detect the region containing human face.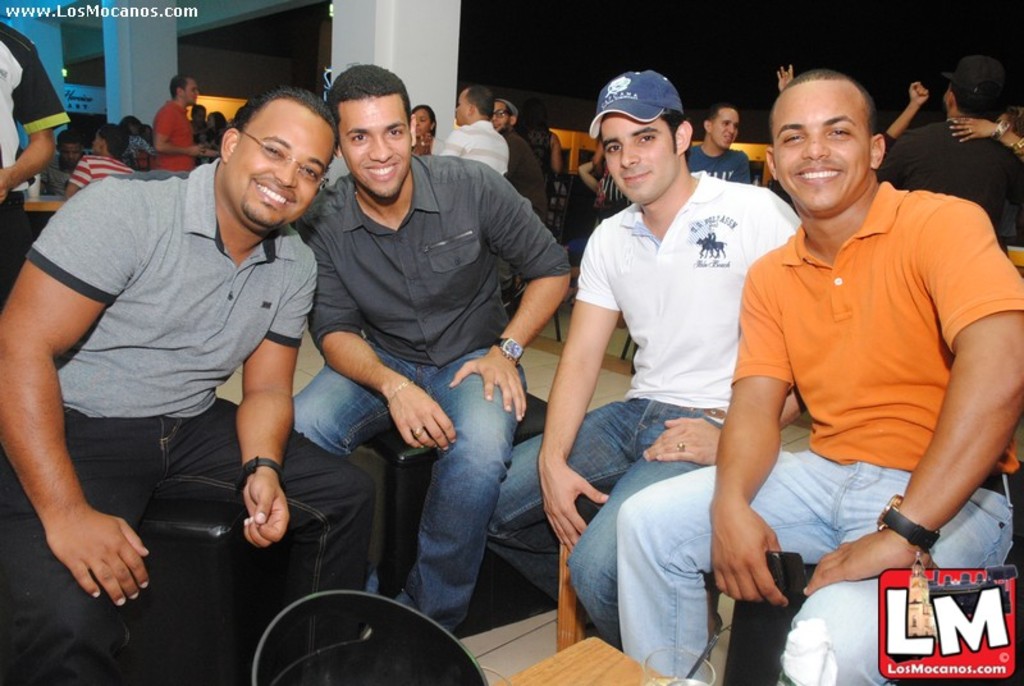
[449, 90, 470, 127].
